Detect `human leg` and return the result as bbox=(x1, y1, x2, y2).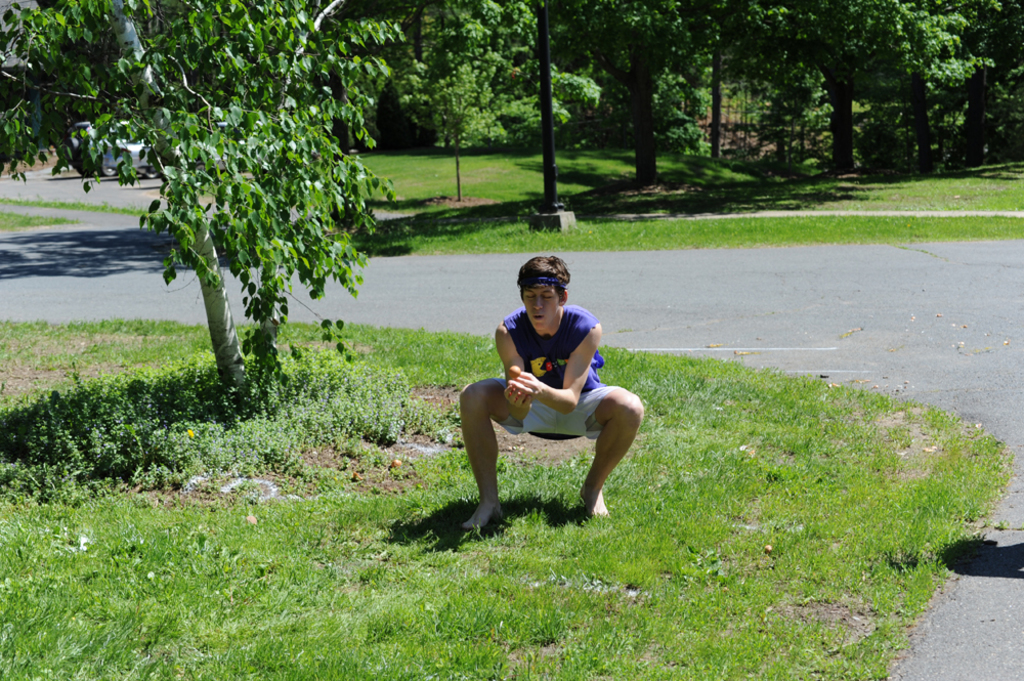
bbox=(458, 378, 555, 524).
